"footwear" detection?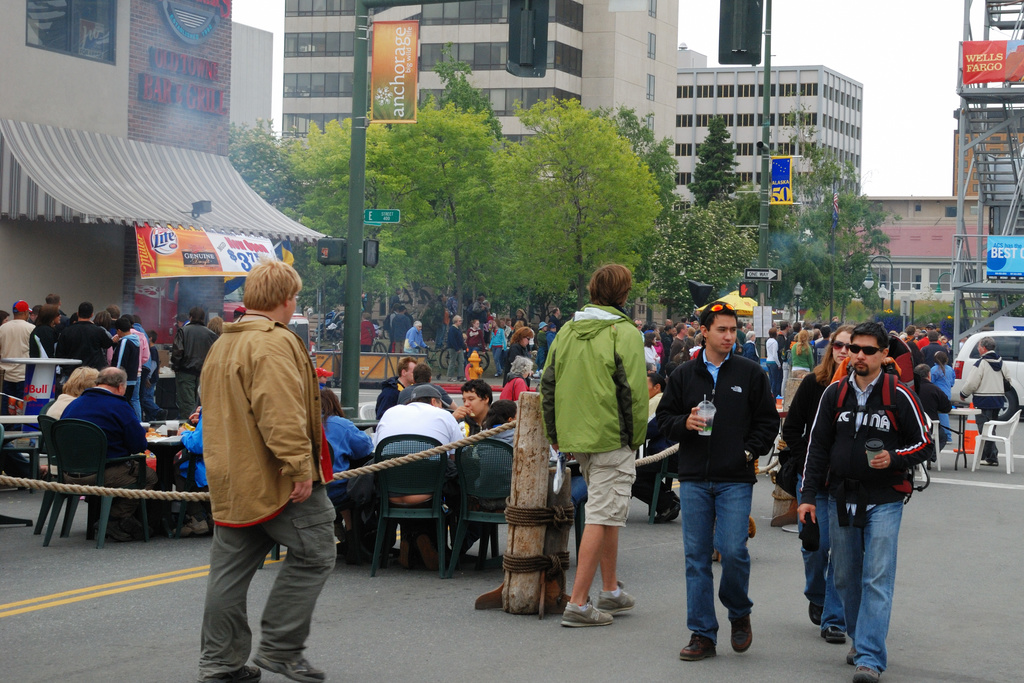
[x1=410, y1=531, x2=432, y2=572]
